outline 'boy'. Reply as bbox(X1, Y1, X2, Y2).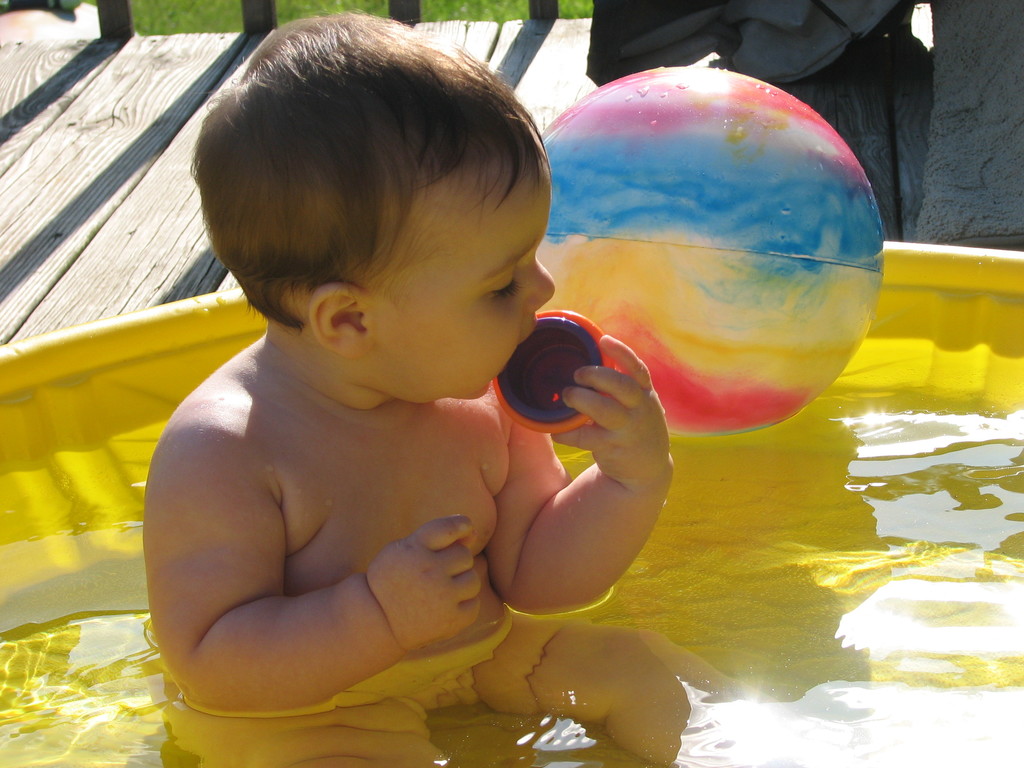
bbox(109, 67, 742, 719).
